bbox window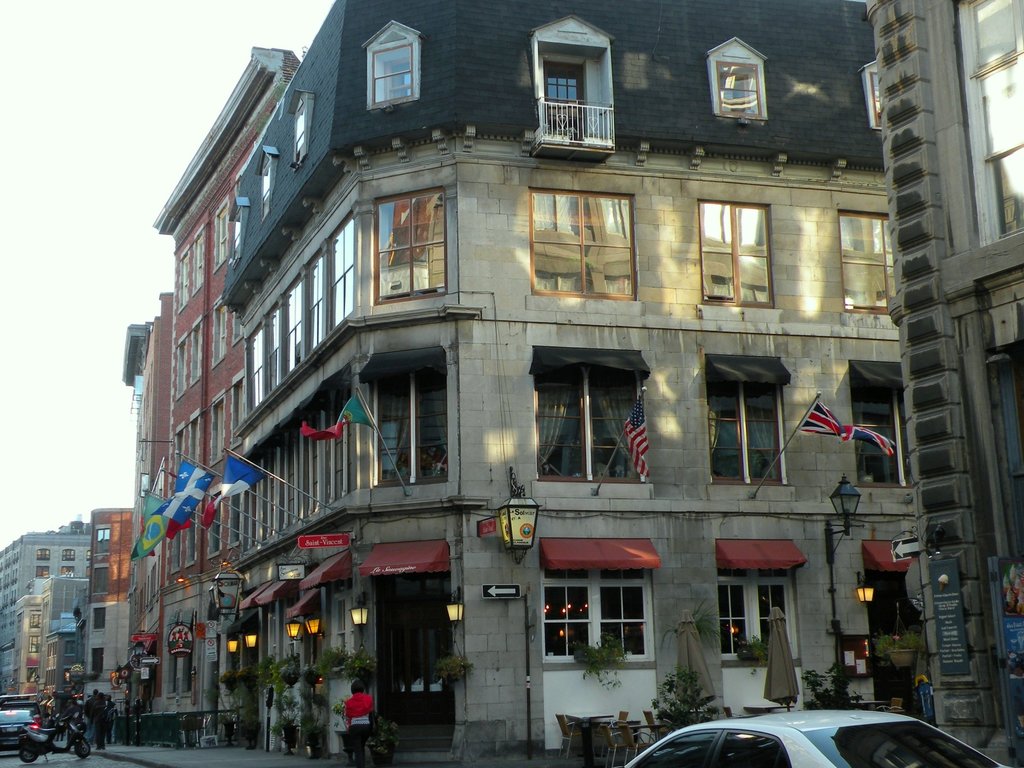
select_region(540, 529, 653, 668)
